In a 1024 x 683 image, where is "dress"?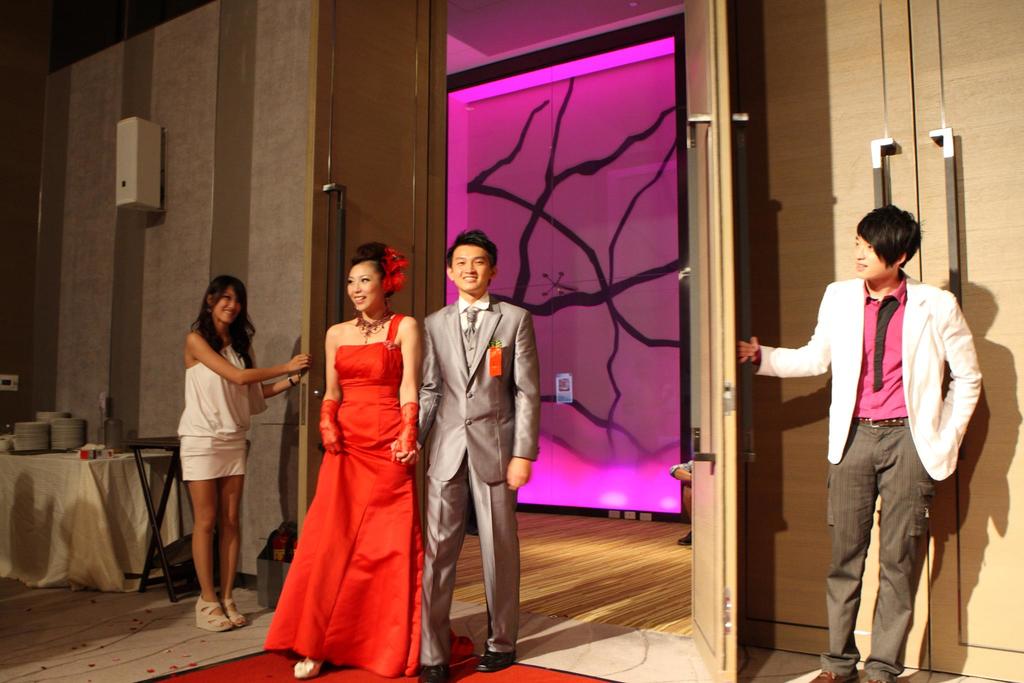
l=180, t=342, r=247, b=478.
